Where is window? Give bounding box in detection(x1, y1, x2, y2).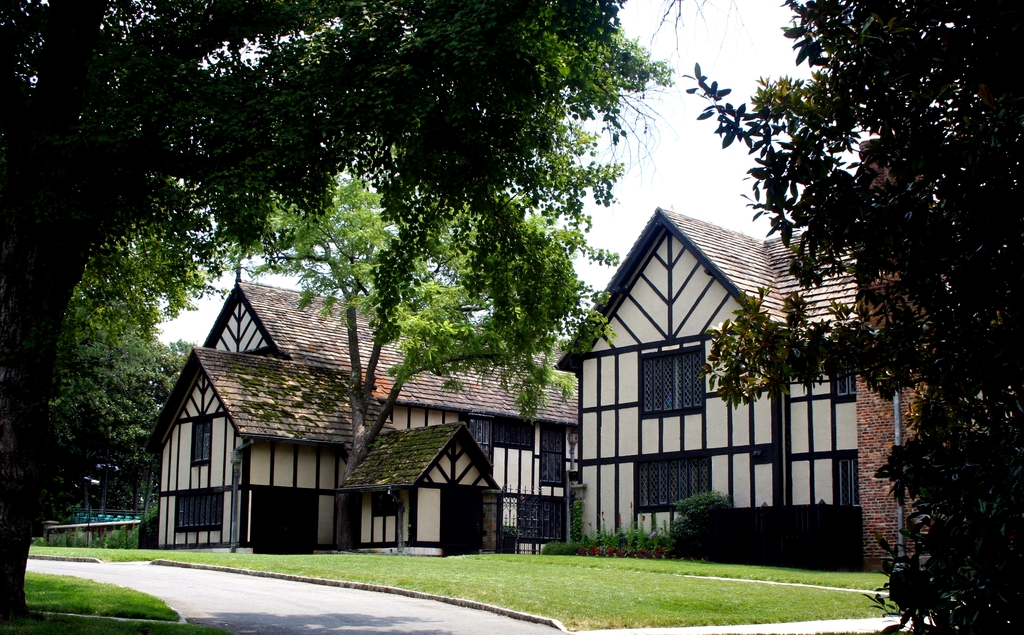
detection(517, 501, 576, 547).
